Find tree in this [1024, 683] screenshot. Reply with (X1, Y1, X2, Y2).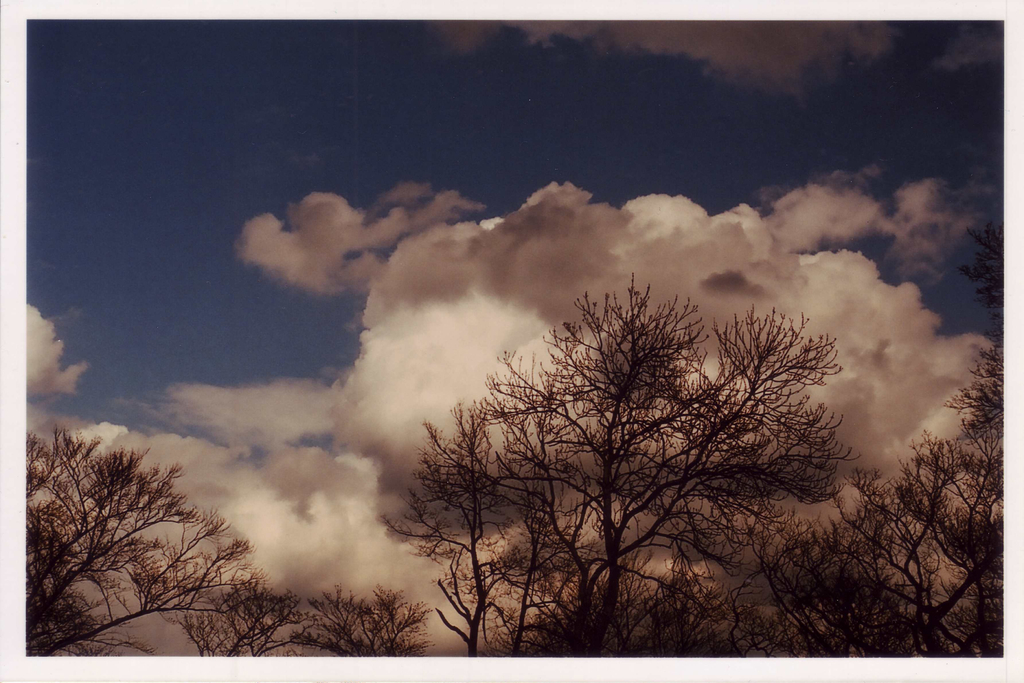
(409, 259, 868, 646).
